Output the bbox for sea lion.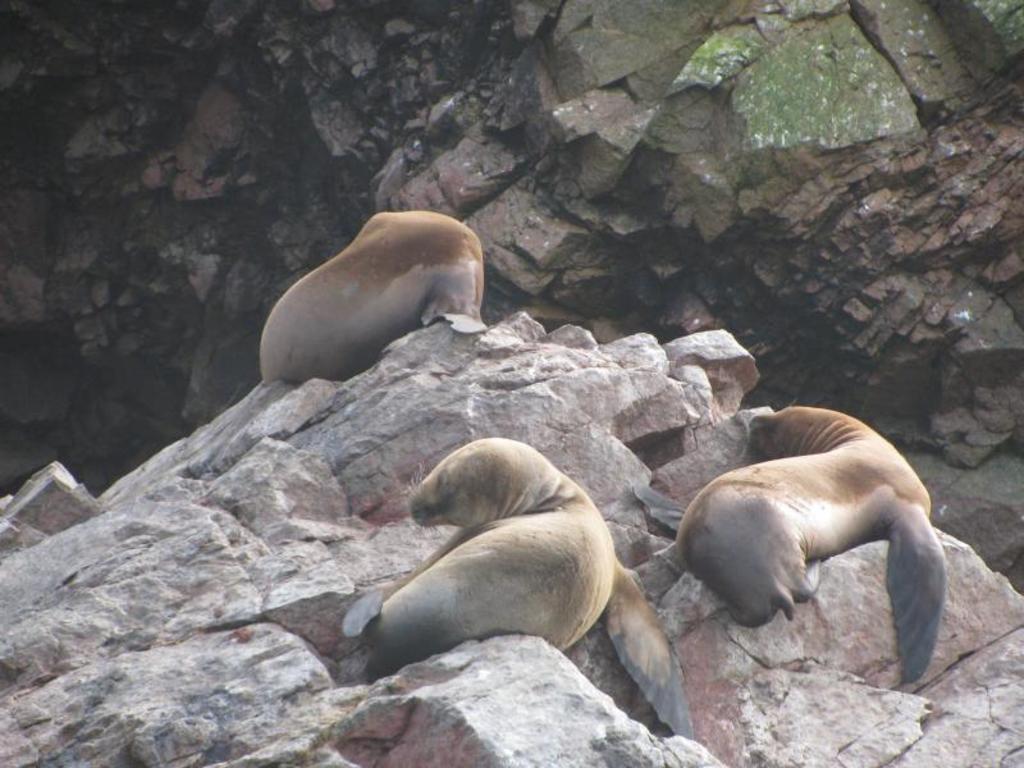
x1=257 y1=215 x2=486 y2=396.
